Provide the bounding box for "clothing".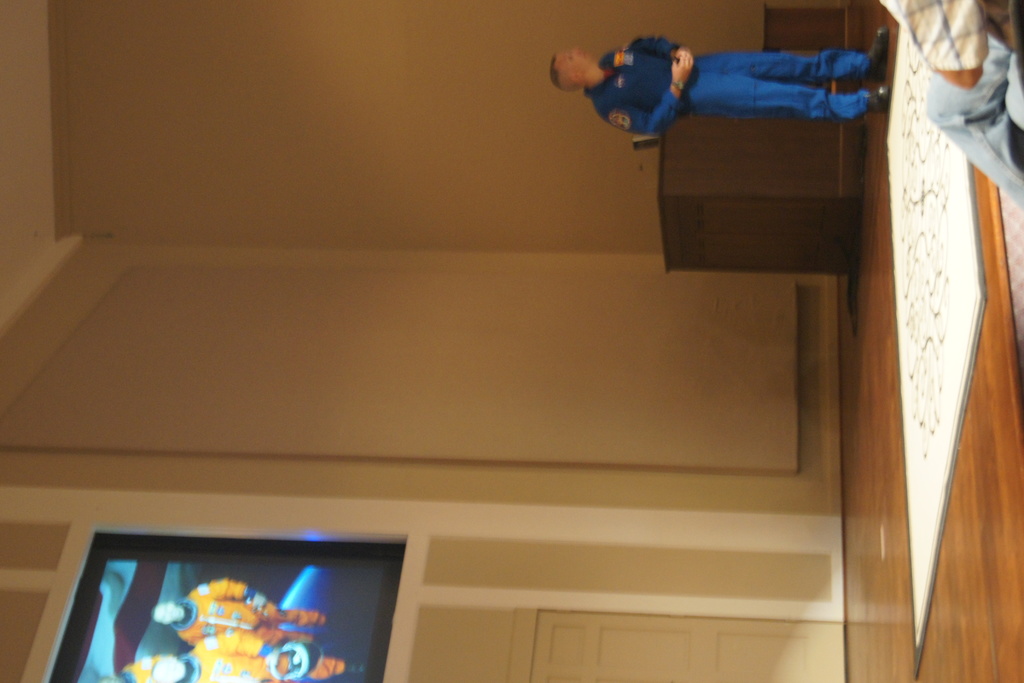
(874, 0, 1021, 218).
